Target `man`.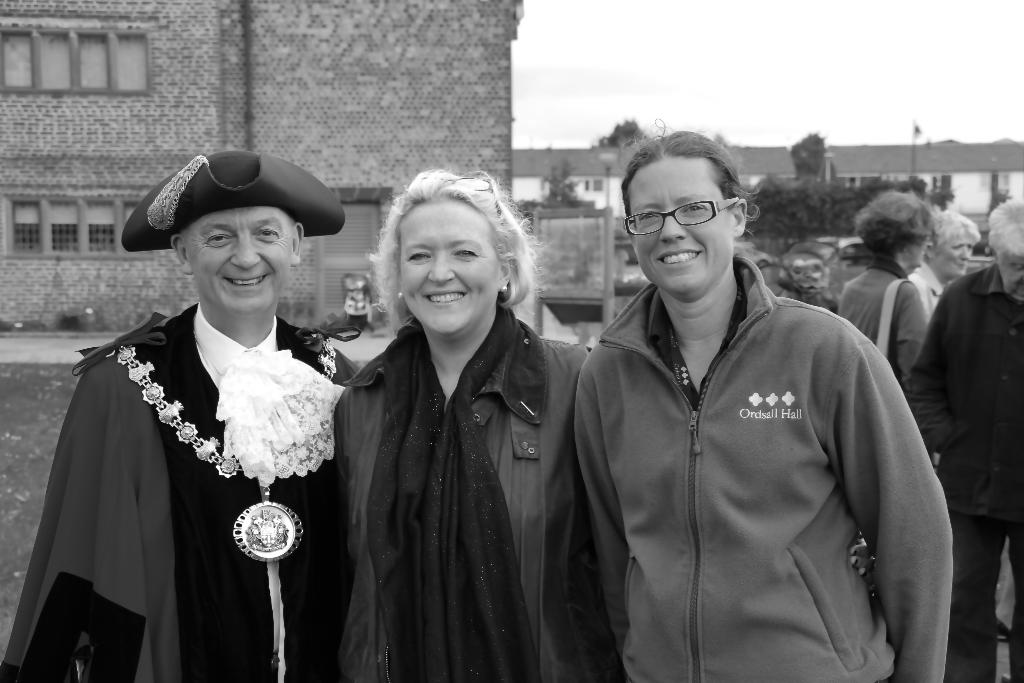
Target region: l=35, t=158, r=356, b=657.
